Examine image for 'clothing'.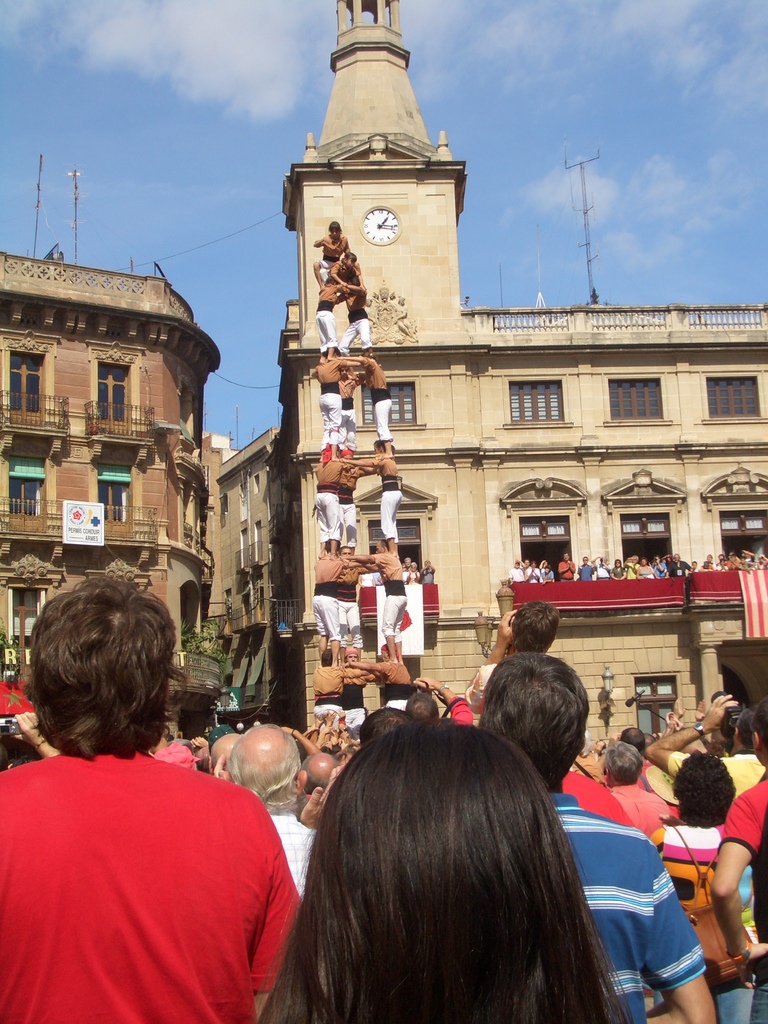
Examination result: 541, 564, 556, 580.
